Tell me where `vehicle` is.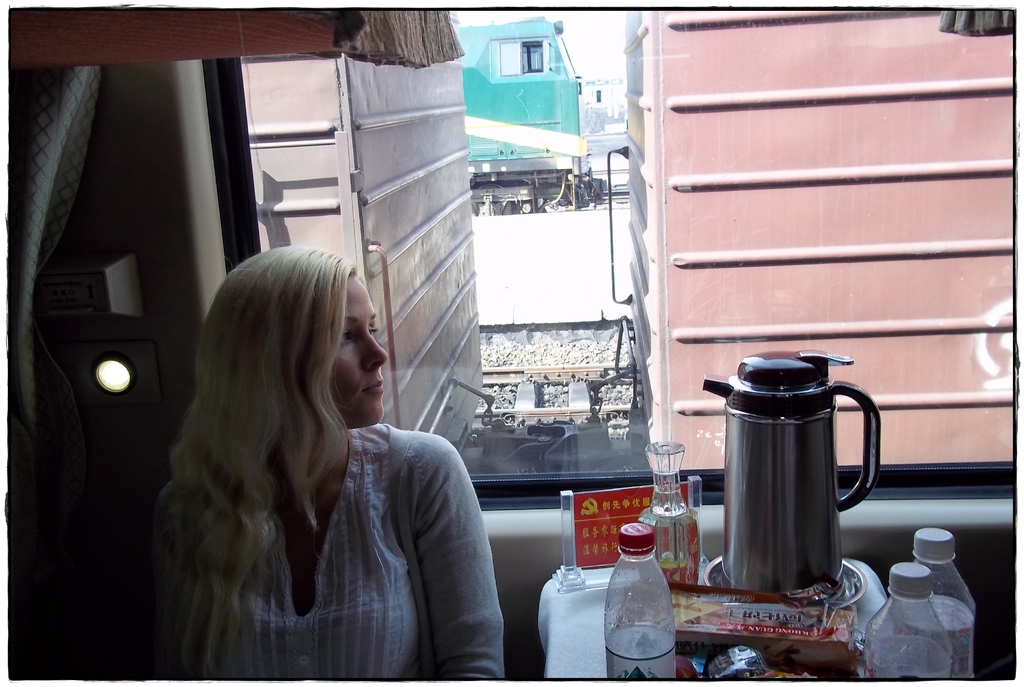
`vehicle` is at 6:0:1023:686.
